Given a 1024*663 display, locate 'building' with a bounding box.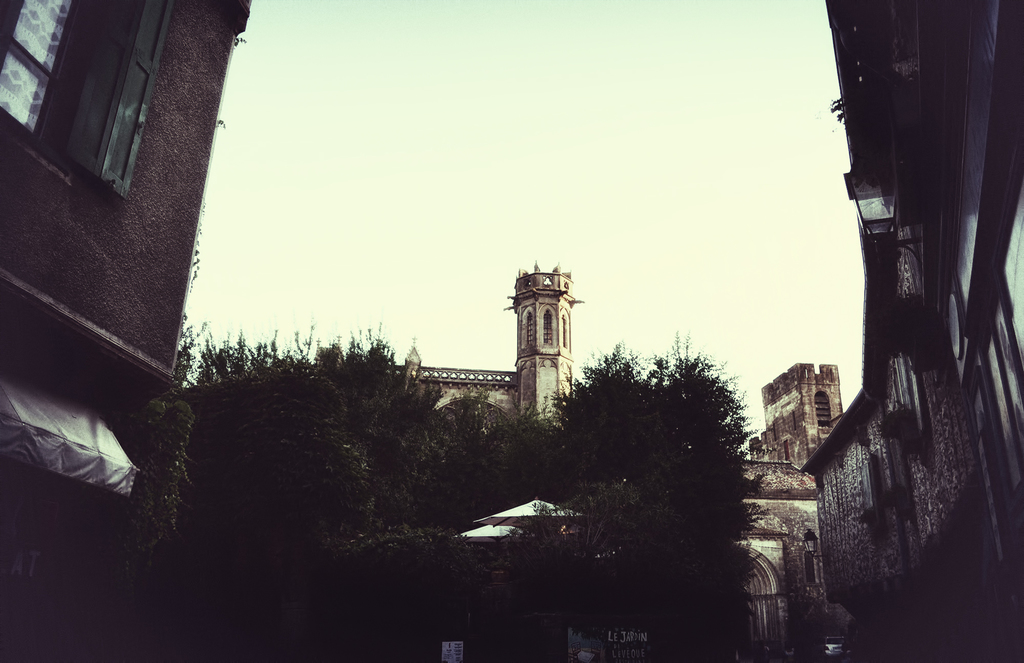
Located: <box>0,0,255,662</box>.
